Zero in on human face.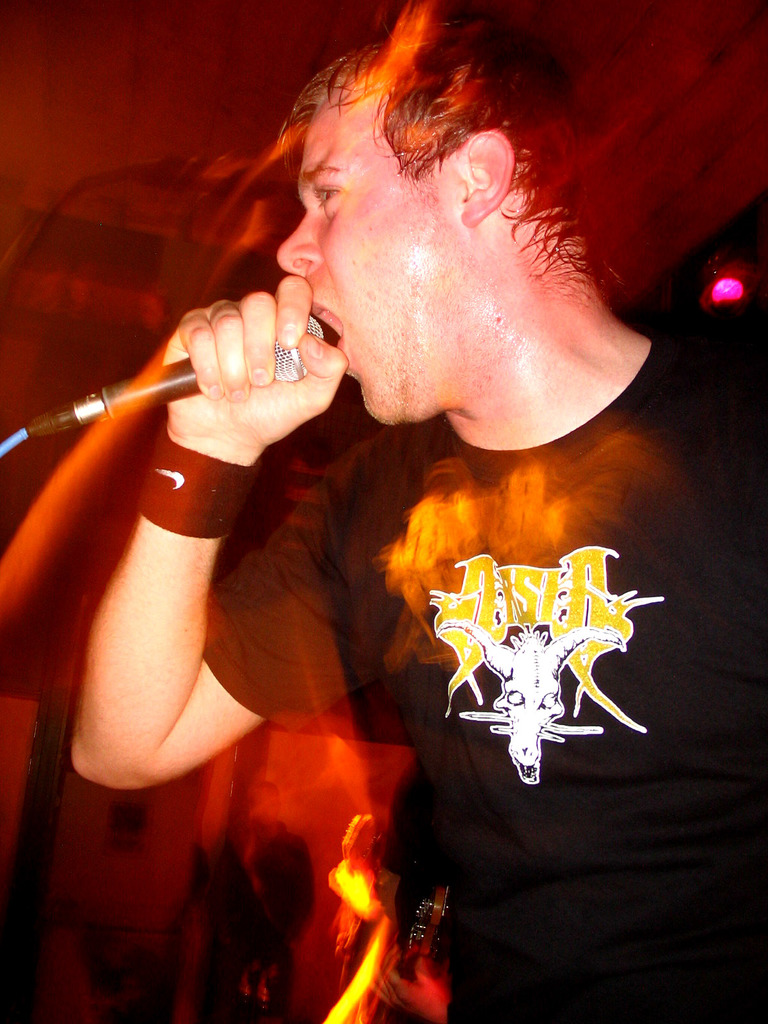
Zeroed in: box(280, 89, 460, 430).
